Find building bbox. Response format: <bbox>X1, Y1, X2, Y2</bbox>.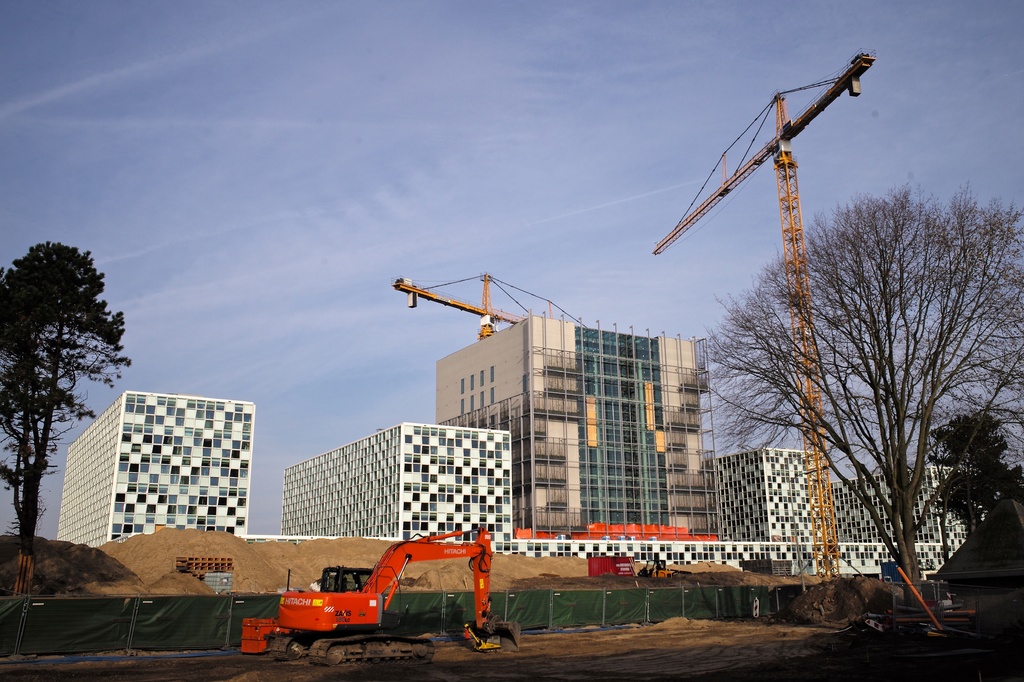
<bbox>840, 470, 966, 571</bbox>.
